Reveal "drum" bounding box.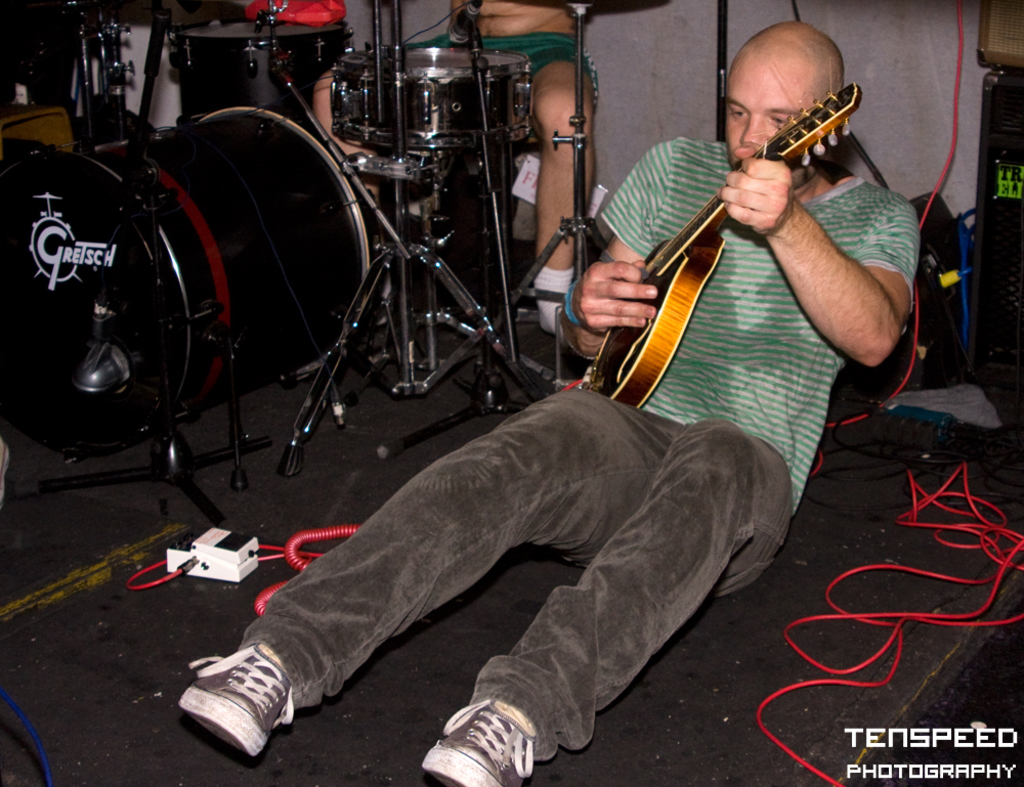
Revealed: <box>333,45,535,154</box>.
